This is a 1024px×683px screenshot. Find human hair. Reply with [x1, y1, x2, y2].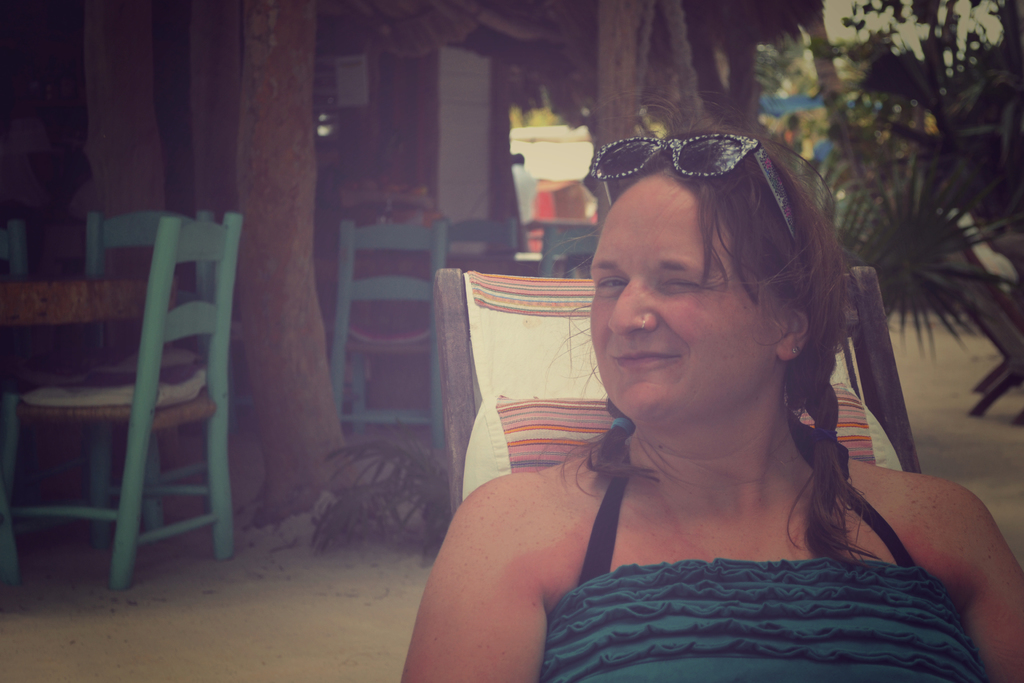
[542, 97, 850, 554].
